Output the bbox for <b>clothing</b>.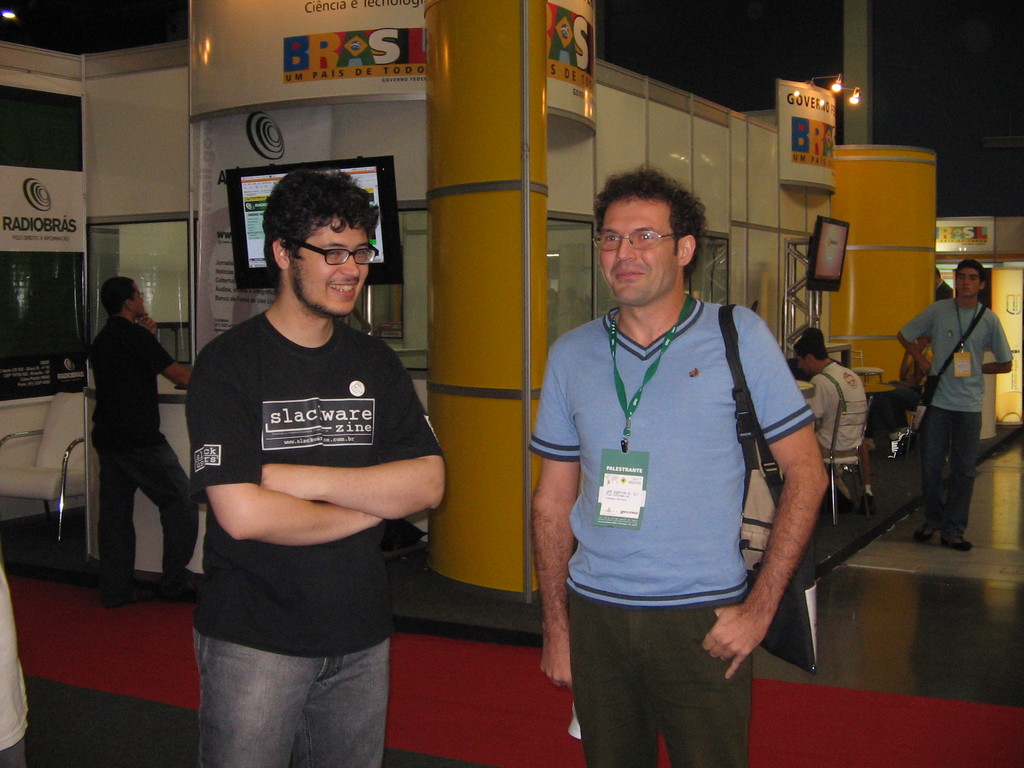
x1=185 y1=311 x2=451 y2=763.
